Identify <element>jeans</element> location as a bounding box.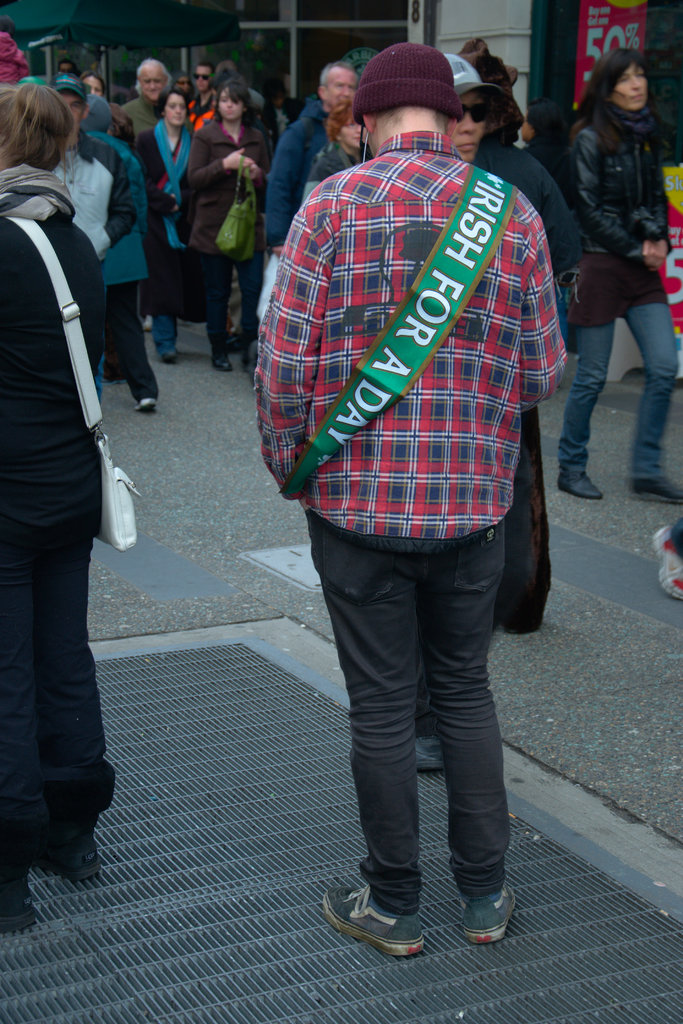
l=556, t=301, r=675, b=480.
